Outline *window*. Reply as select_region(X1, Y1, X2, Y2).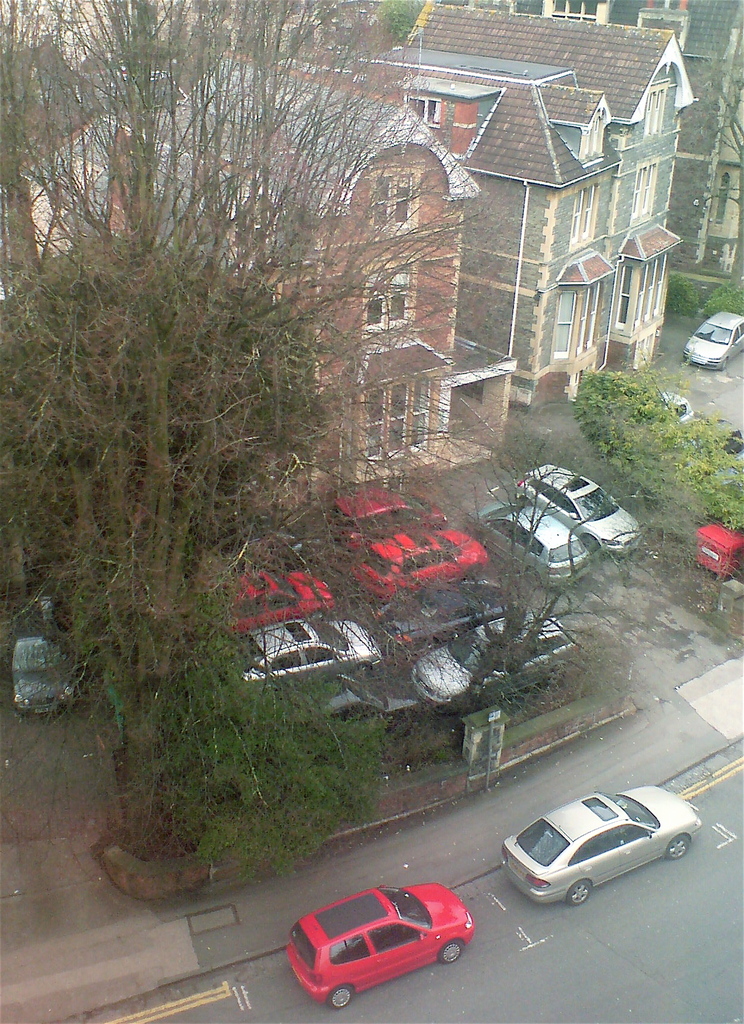
select_region(362, 378, 433, 459).
